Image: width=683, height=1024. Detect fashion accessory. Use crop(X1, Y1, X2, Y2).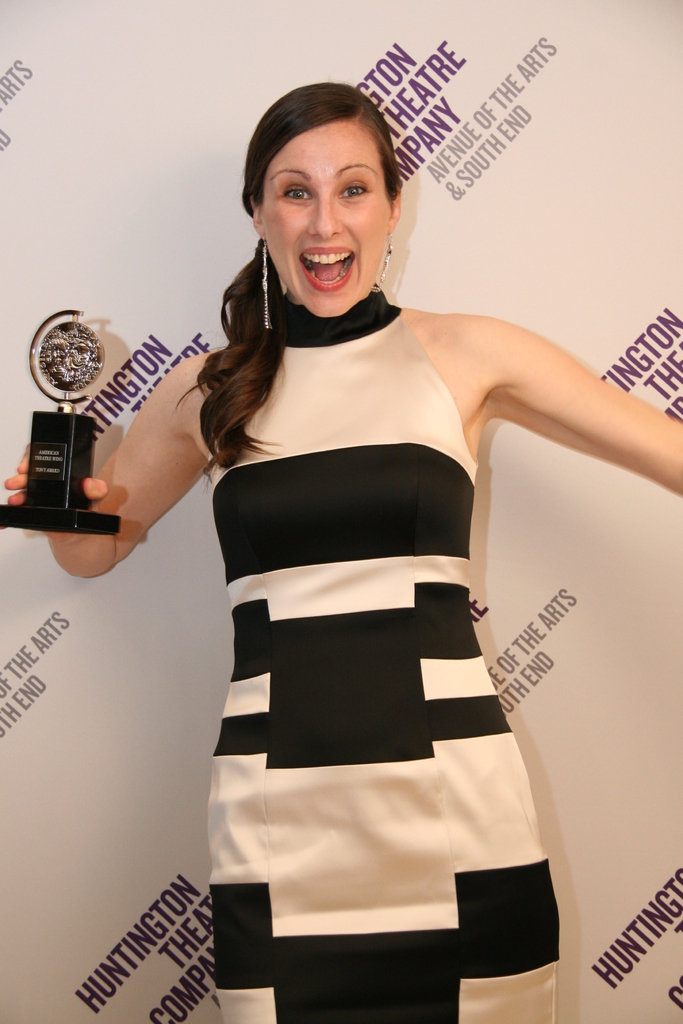
crop(369, 234, 395, 295).
